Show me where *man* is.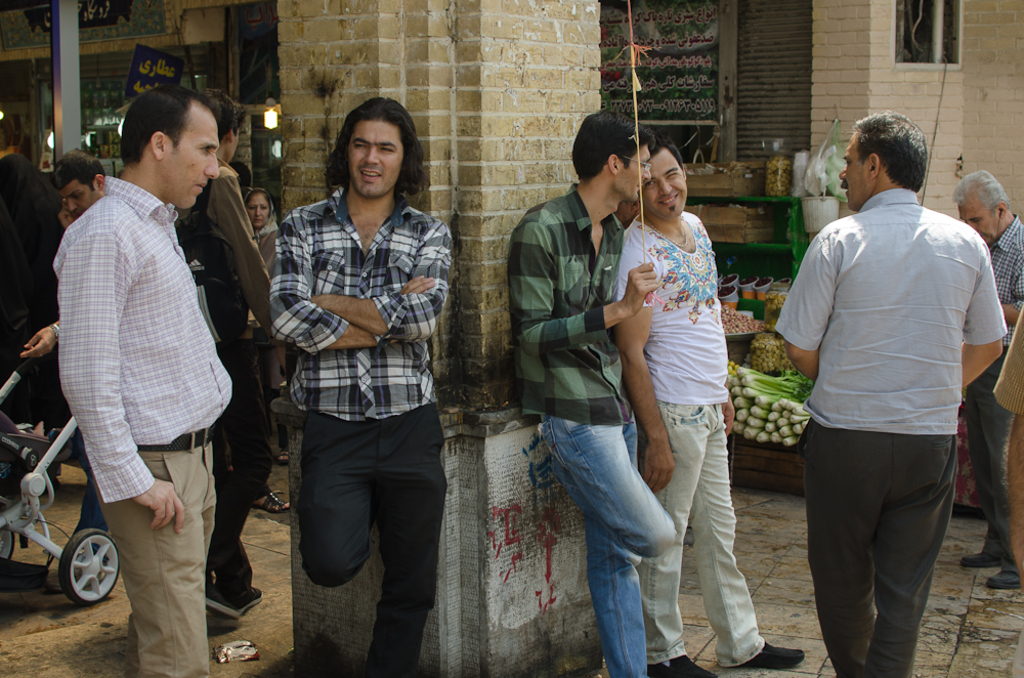
*man* is at rect(48, 149, 117, 237).
